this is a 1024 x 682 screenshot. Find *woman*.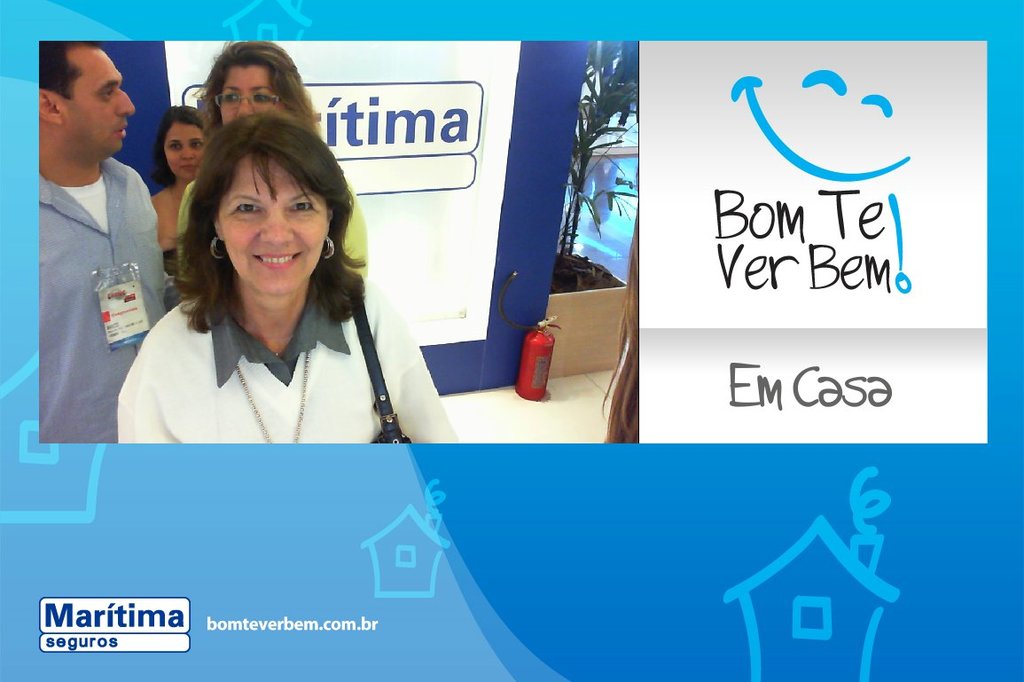
Bounding box: x1=74 y1=179 x2=498 y2=459.
